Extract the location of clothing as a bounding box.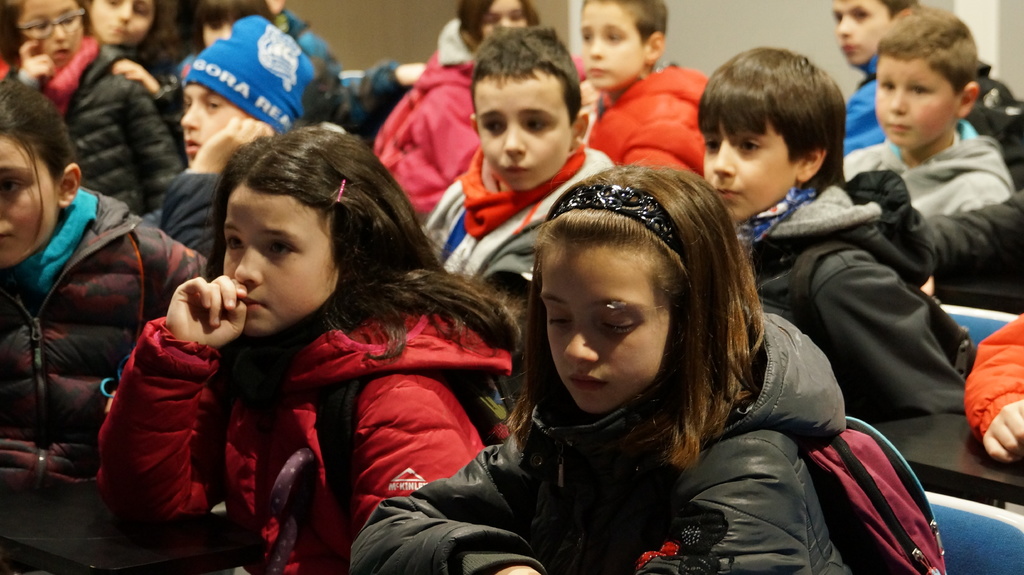
(394, 281, 893, 567).
